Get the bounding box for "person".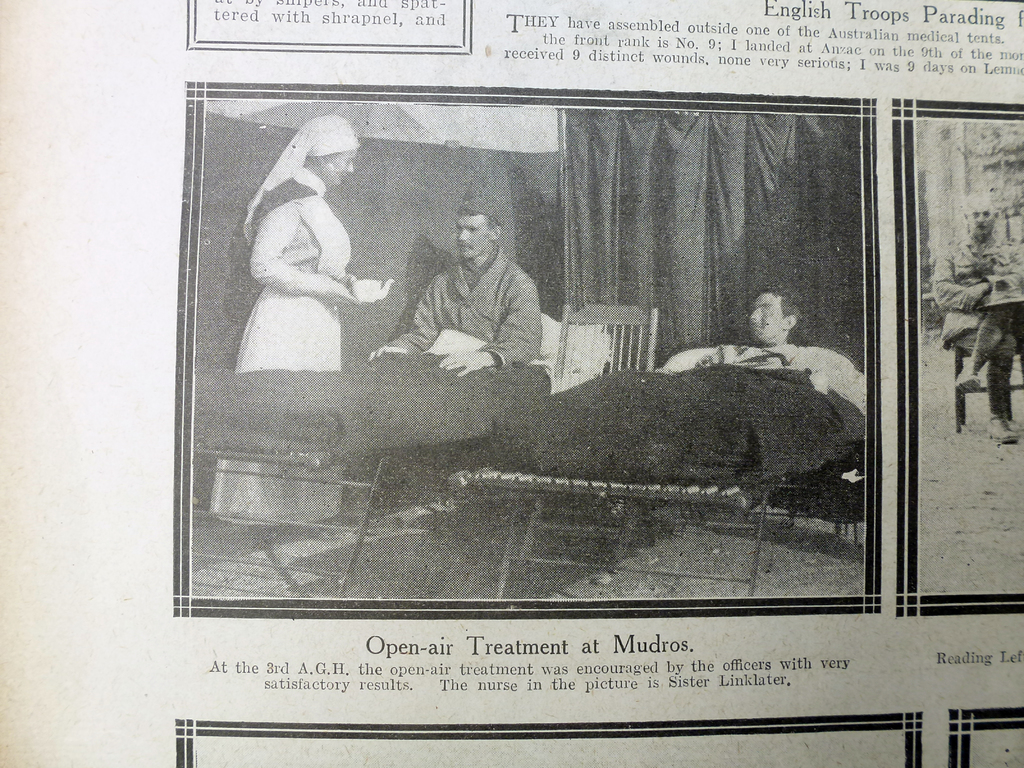
BBox(665, 286, 852, 446).
